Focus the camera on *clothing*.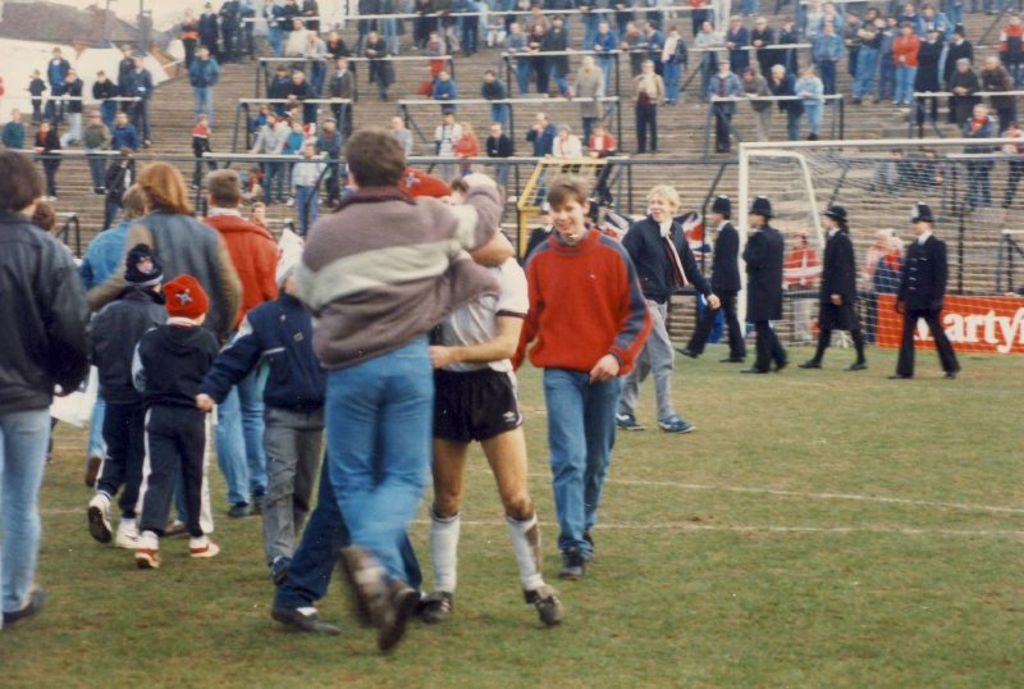
Focus region: detection(508, 224, 655, 567).
